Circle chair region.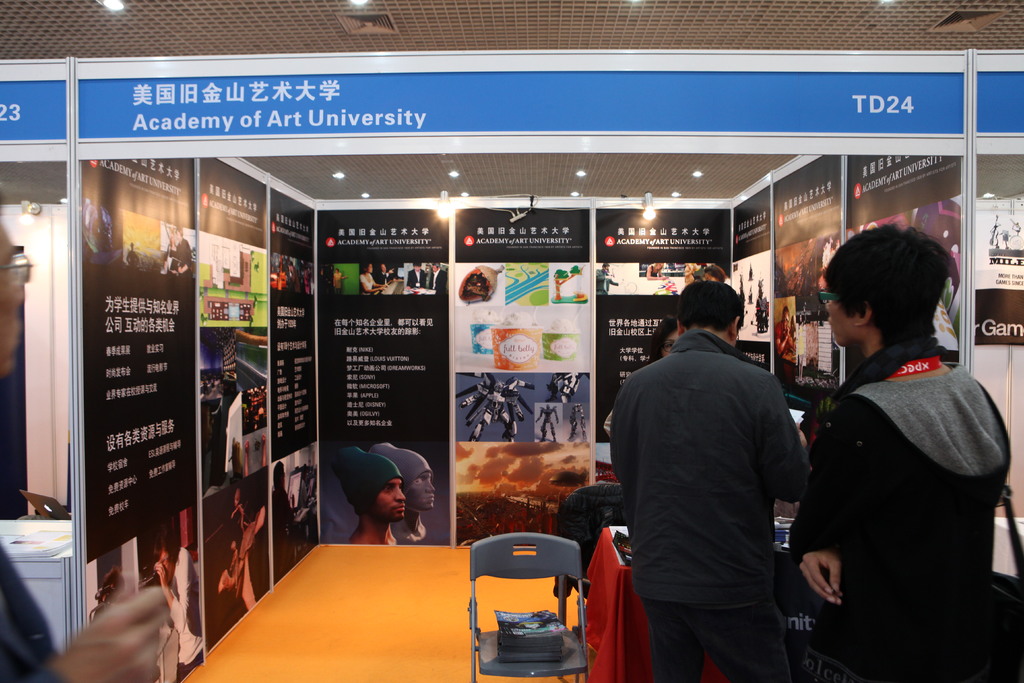
Region: select_region(459, 539, 580, 675).
